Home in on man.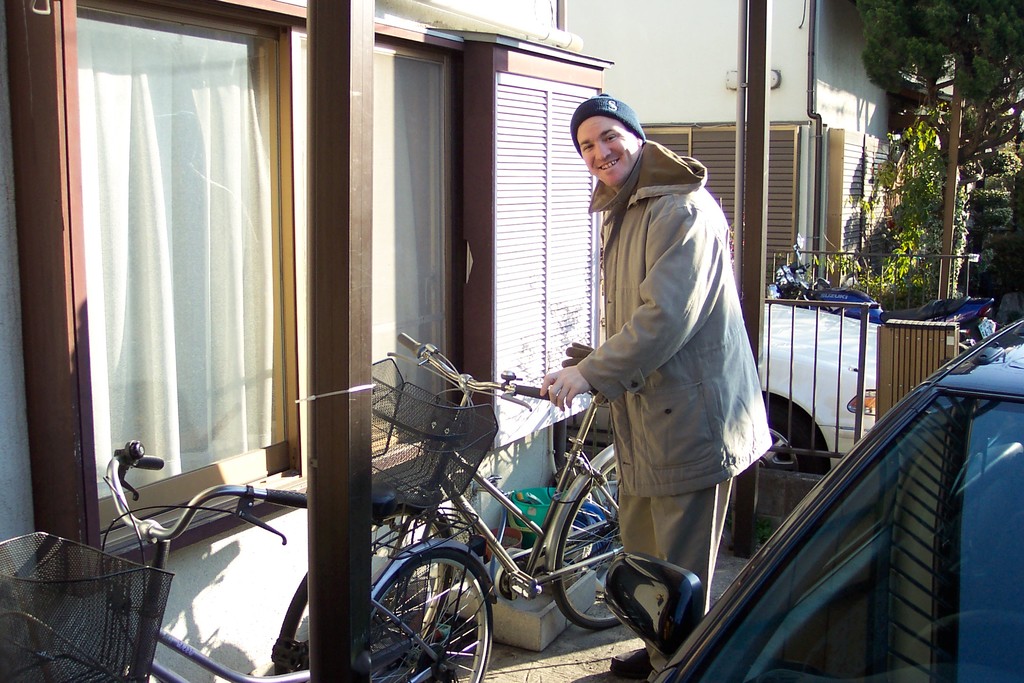
Homed in at left=538, top=79, right=781, bottom=630.
